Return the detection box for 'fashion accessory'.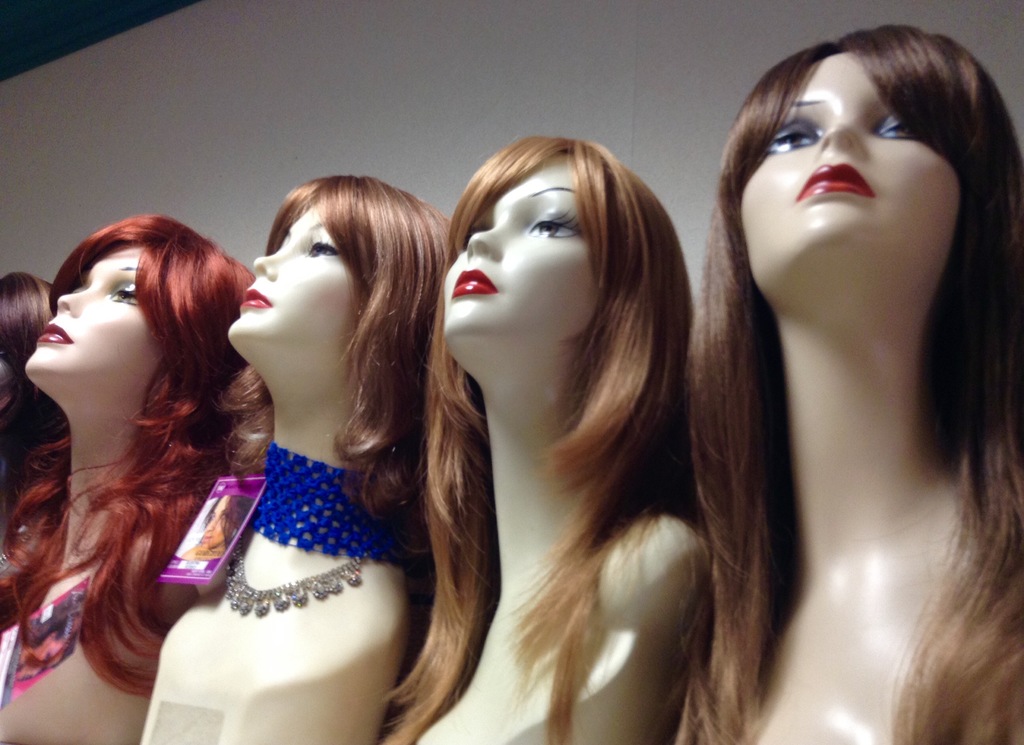
(221,550,369,619).
